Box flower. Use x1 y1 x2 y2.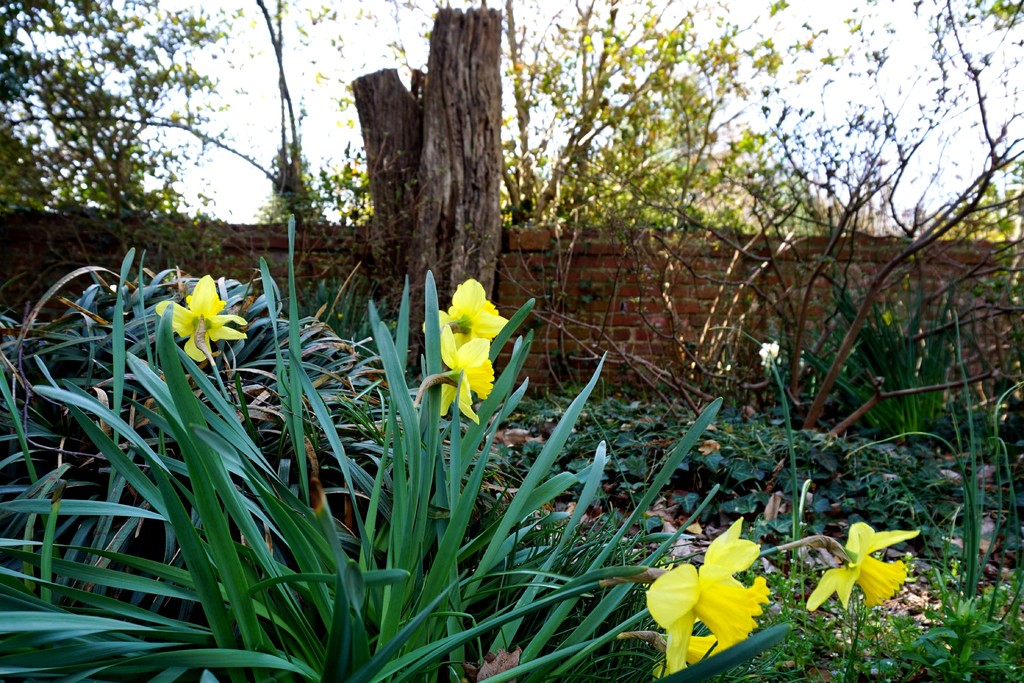
662 543 792 659.
